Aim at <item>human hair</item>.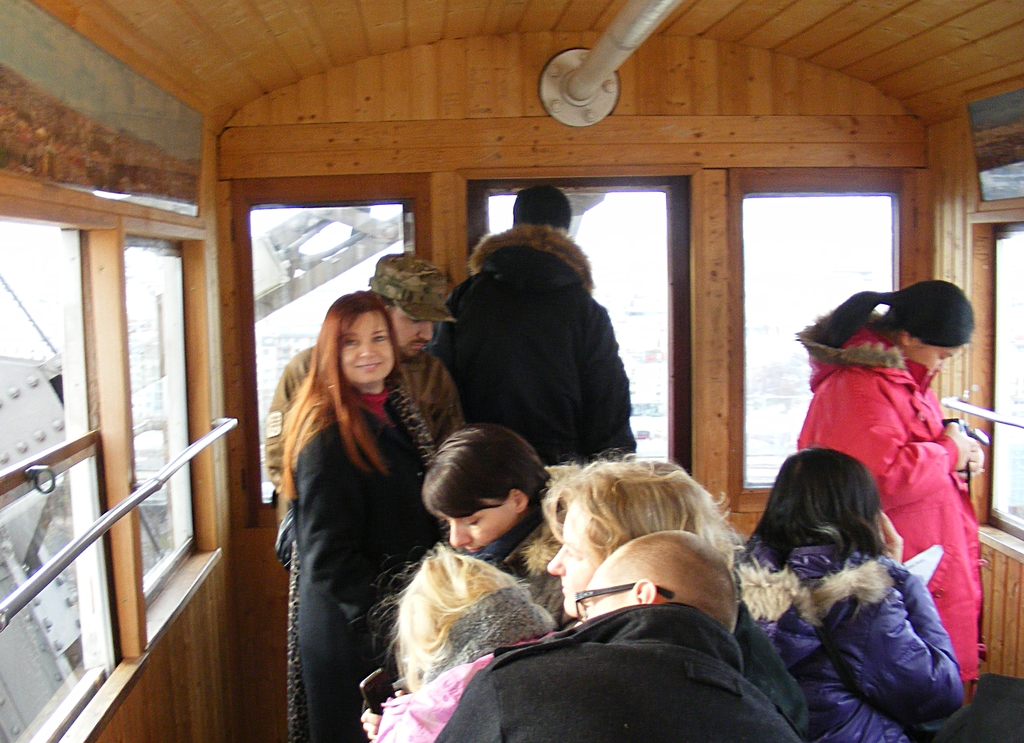
Aimed at Rect(366, 543, 533, 693).
